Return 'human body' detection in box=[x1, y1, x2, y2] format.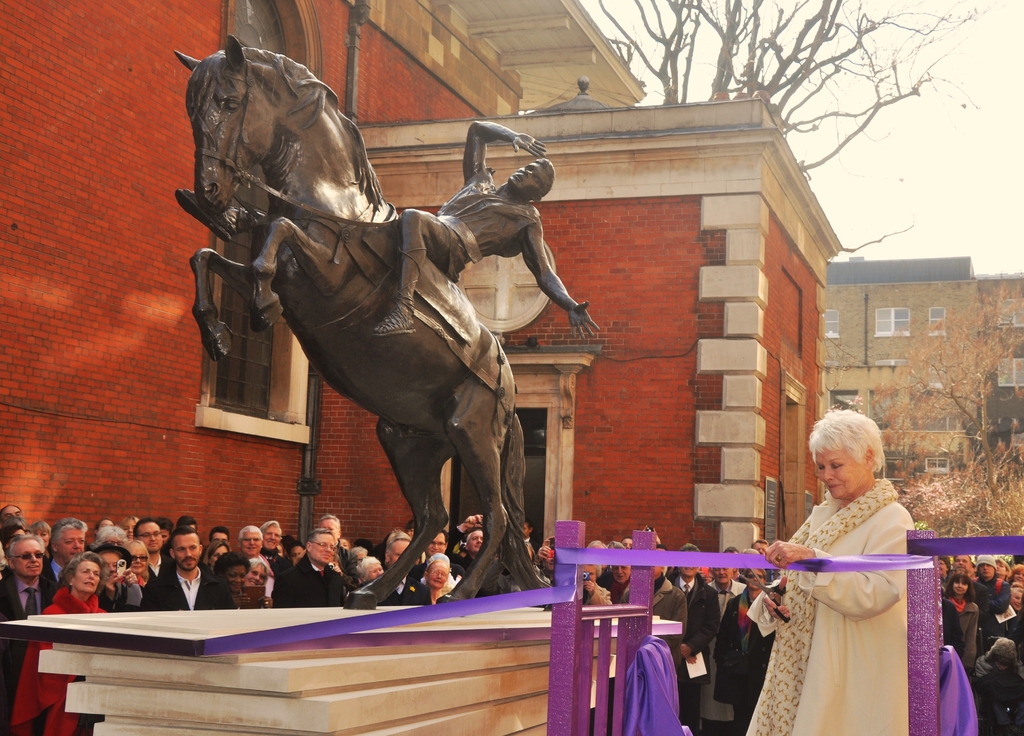
box=[753, 415, 931, 729].
